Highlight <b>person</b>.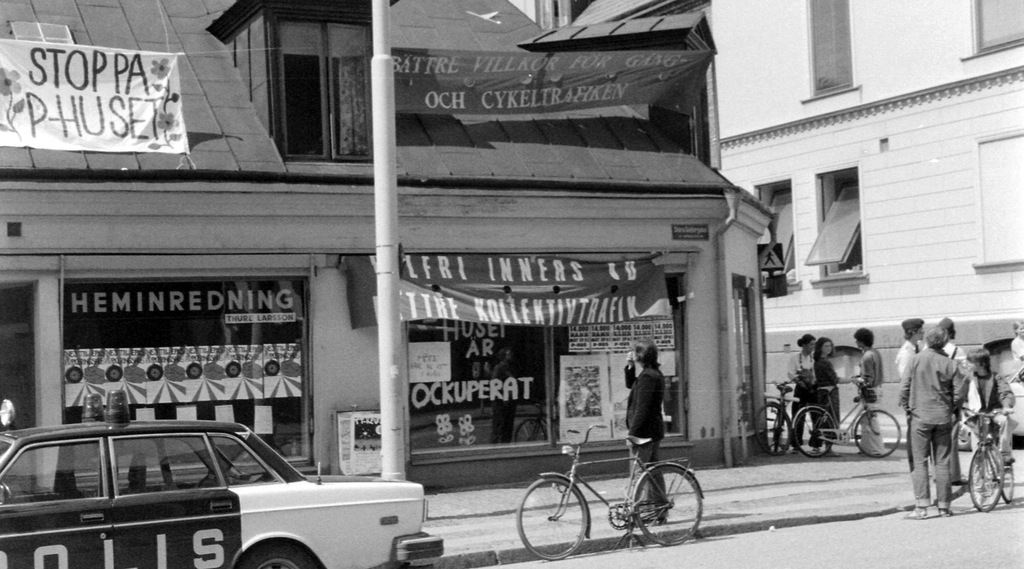
Highlighted region: <bbox>939, 315, 975, 484</bbox>.
